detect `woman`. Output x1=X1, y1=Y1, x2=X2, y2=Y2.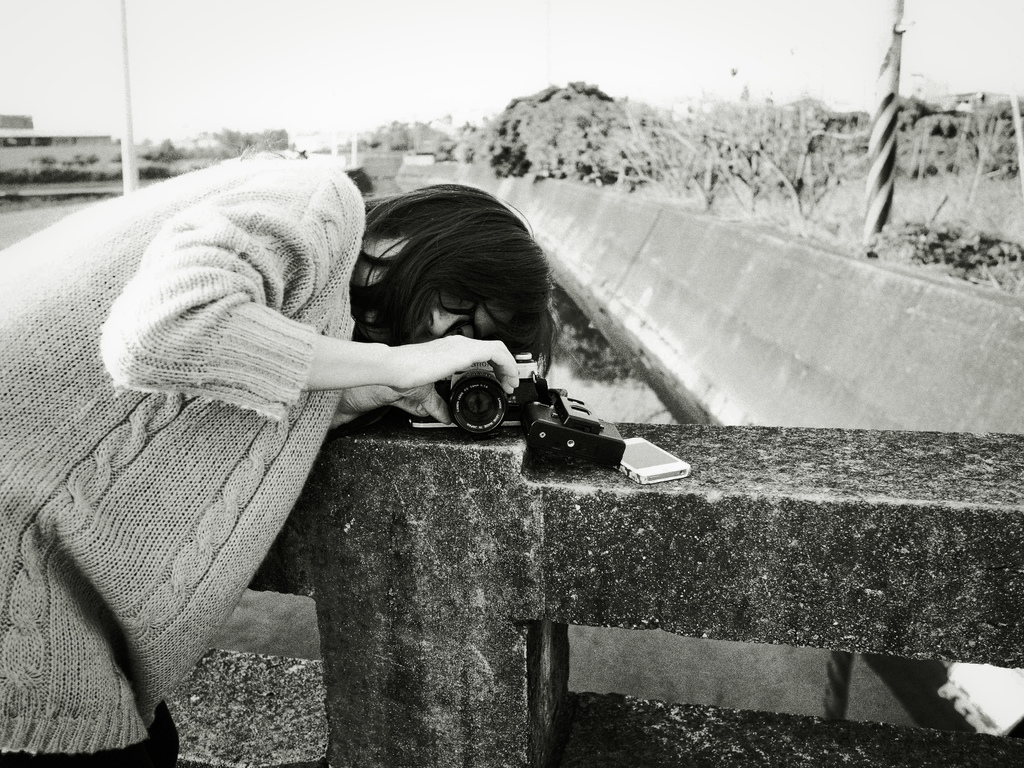
x1=0, y1=154, x2=575, y2=765.
